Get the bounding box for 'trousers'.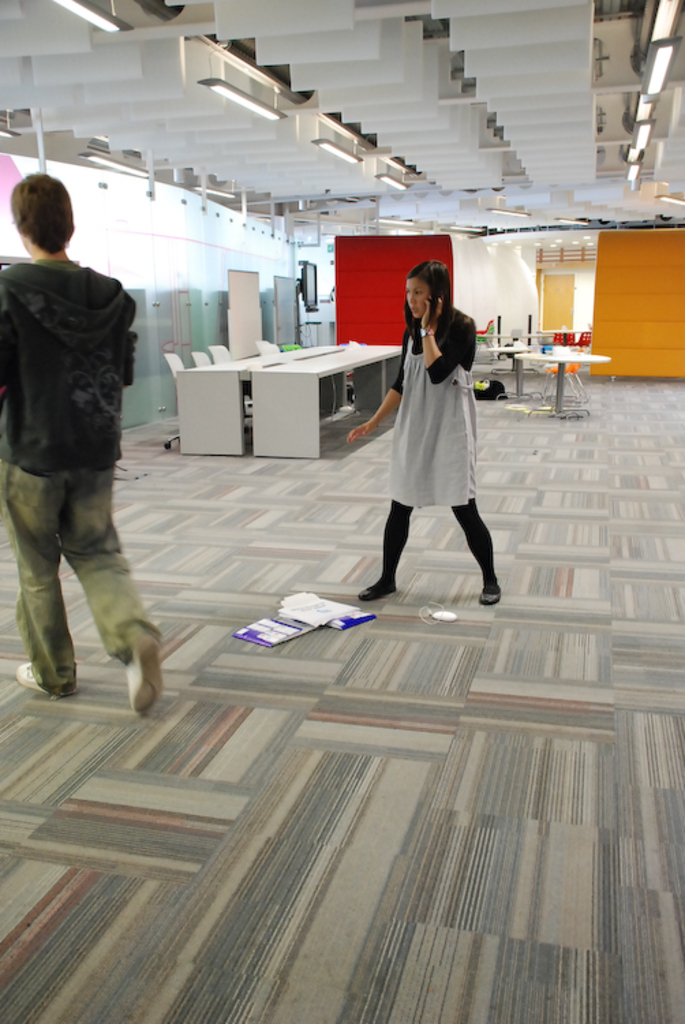
(x1=12, y1=429, x2=156, y2=683).
